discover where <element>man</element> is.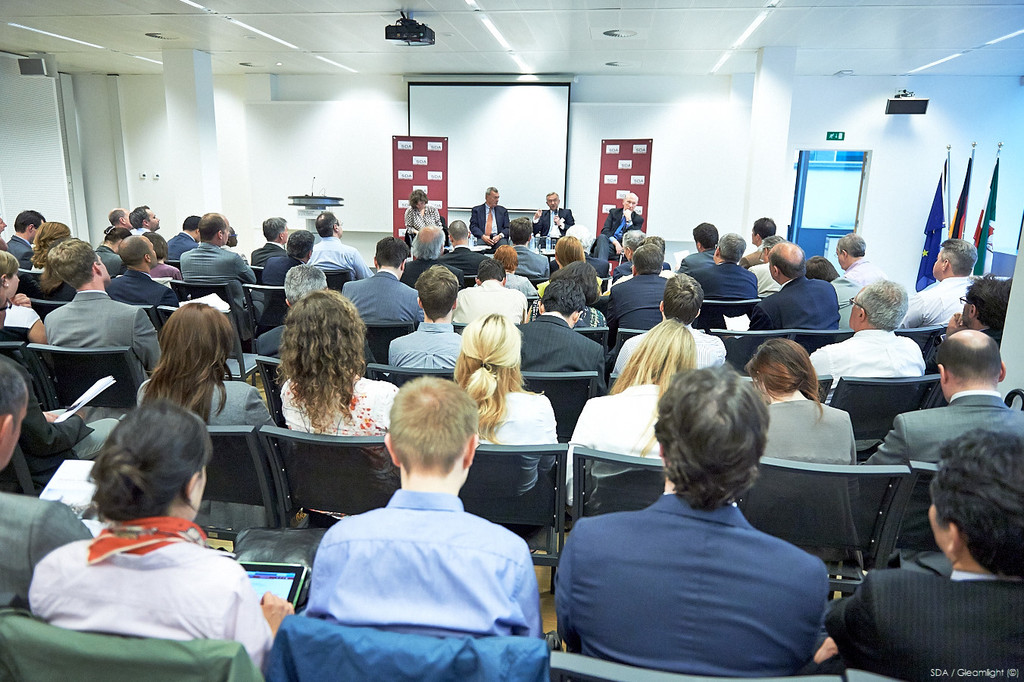
Discovered at {"left": 497, "top": 217, "right": 554, "bottom": 276}.
